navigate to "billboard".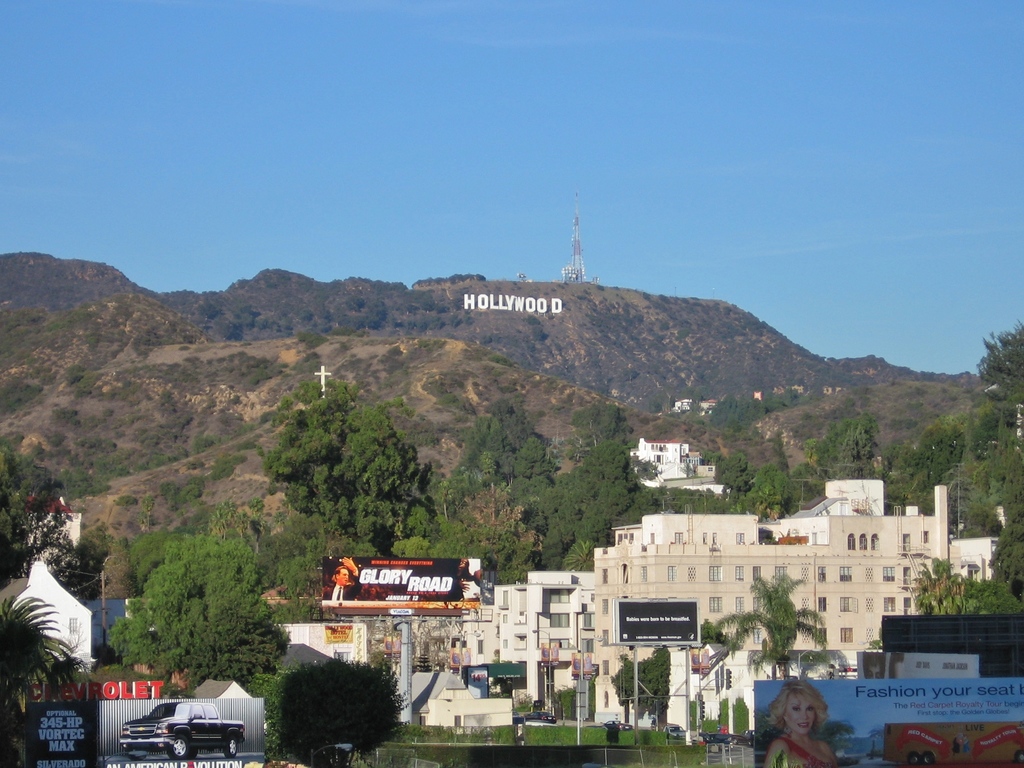
Navigation target: l=760, t=676, r=1021, b=767.
